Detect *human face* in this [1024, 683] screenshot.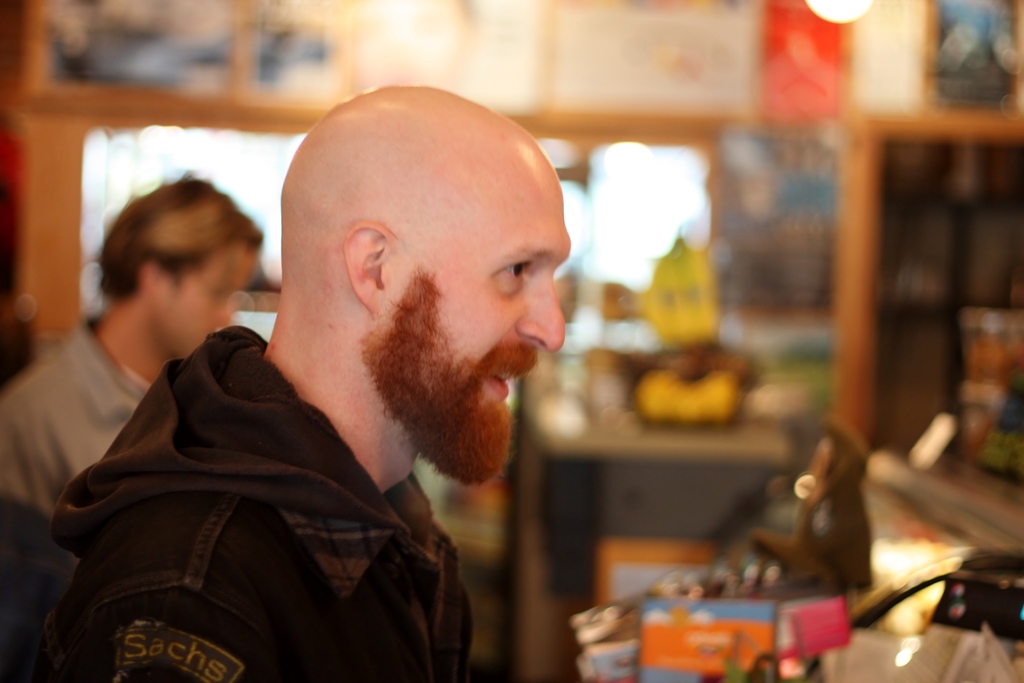
Detection: x1=379, y1=173, x2=569, y2=482.
